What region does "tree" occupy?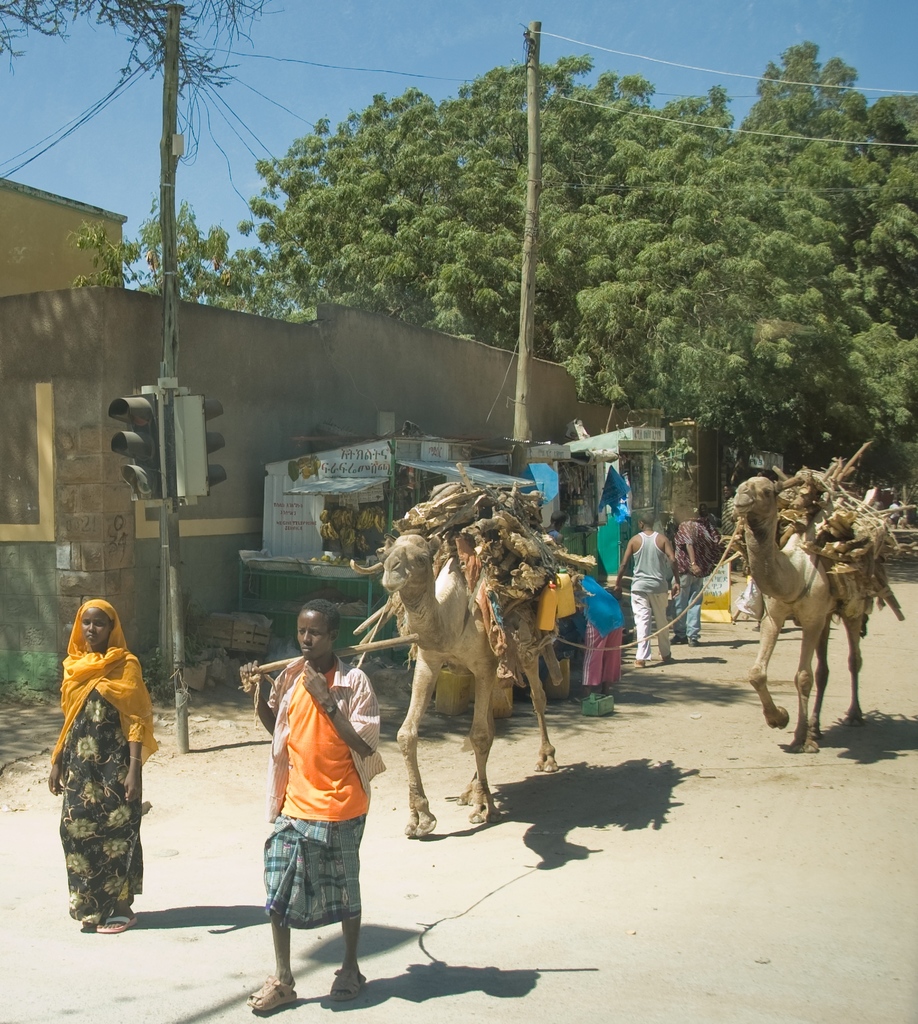
locate(558, 43, 917, 481).
